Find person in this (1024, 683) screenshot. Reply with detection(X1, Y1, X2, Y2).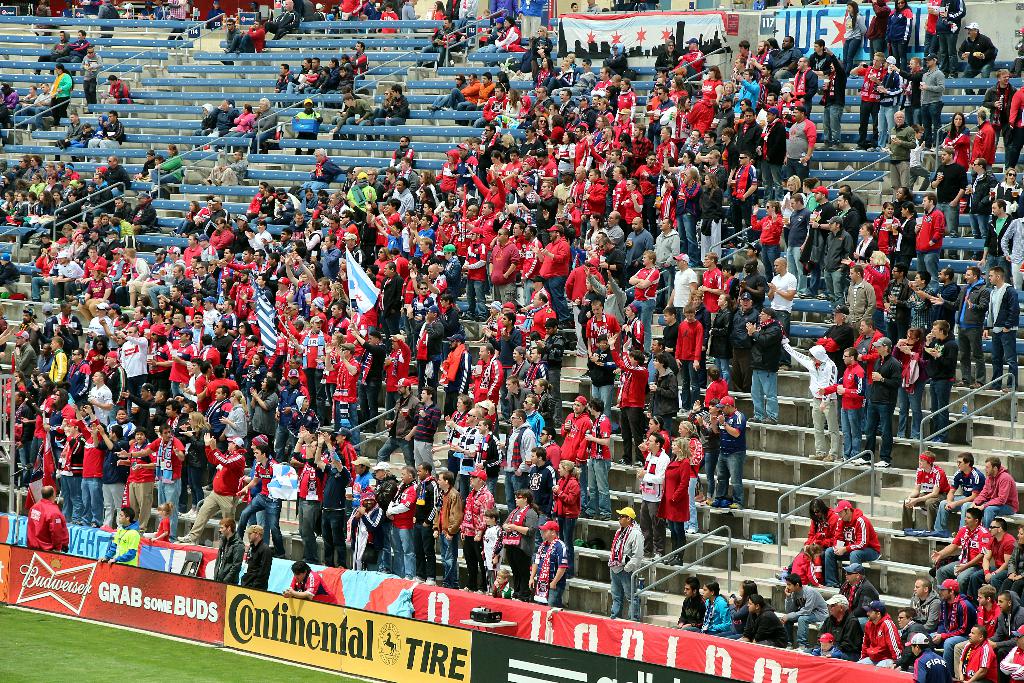
detection(676, 311, 702, 398).
